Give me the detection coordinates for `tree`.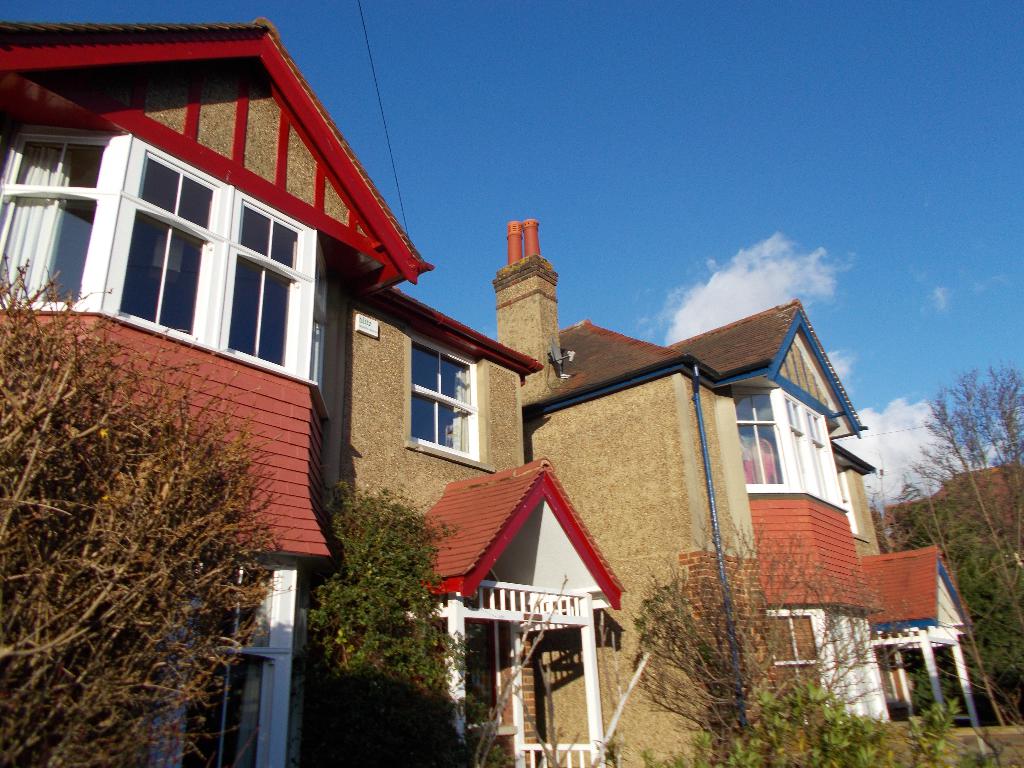
{"x1": 293, "y1": 487, "x2": 468, "y2": 767}.
